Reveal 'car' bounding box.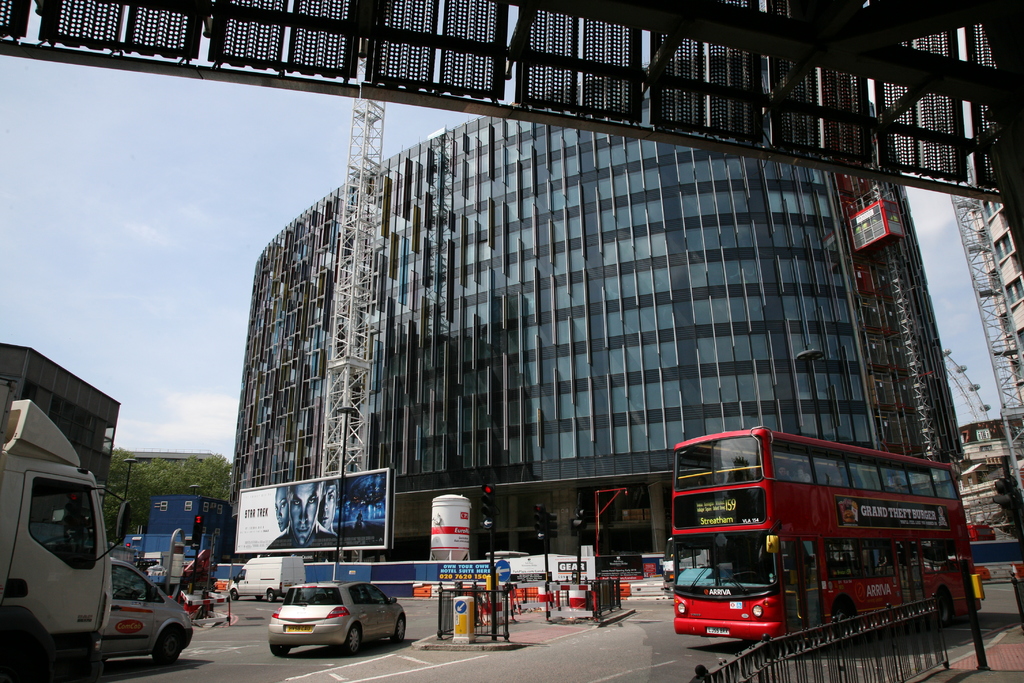
Revealed: select_region(97, 557, 193, 666).
